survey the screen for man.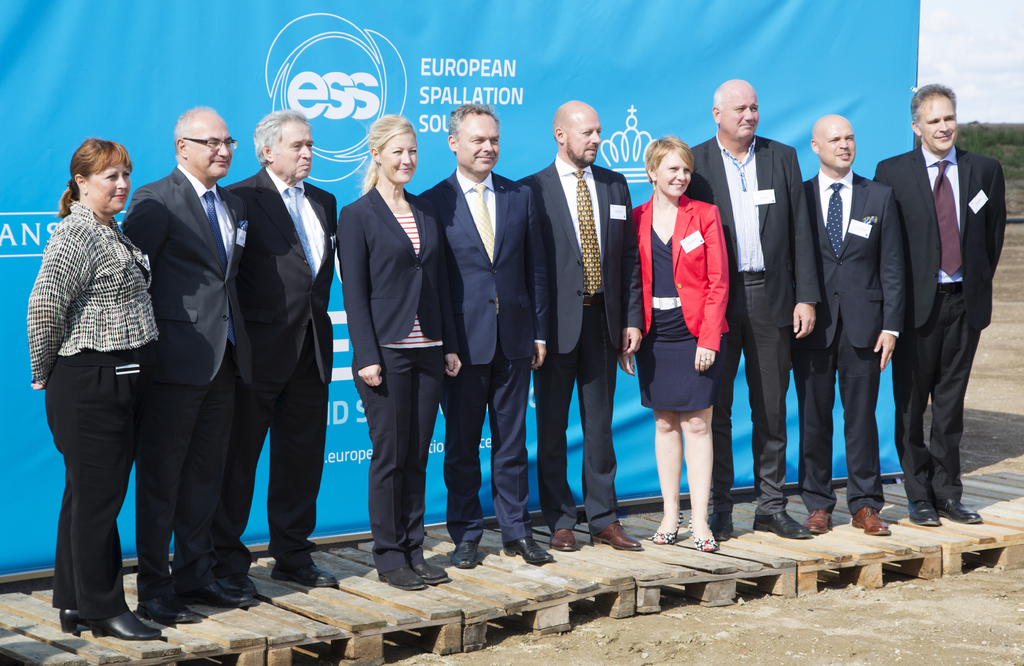
Survey found: Rect(420, 94, 564, 575).
